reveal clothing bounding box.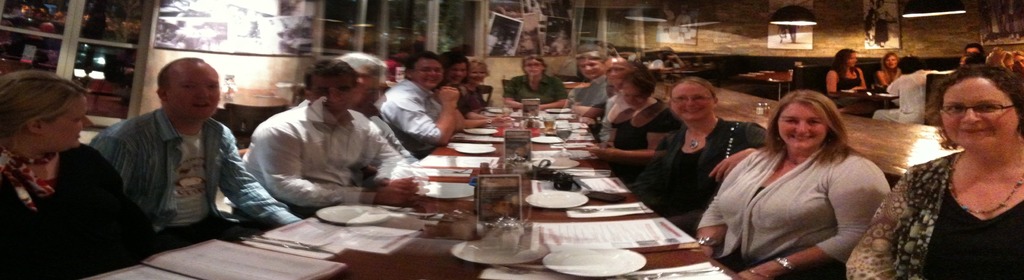
Revealed: x1=500 y1=67 x2=563 y2=113.
